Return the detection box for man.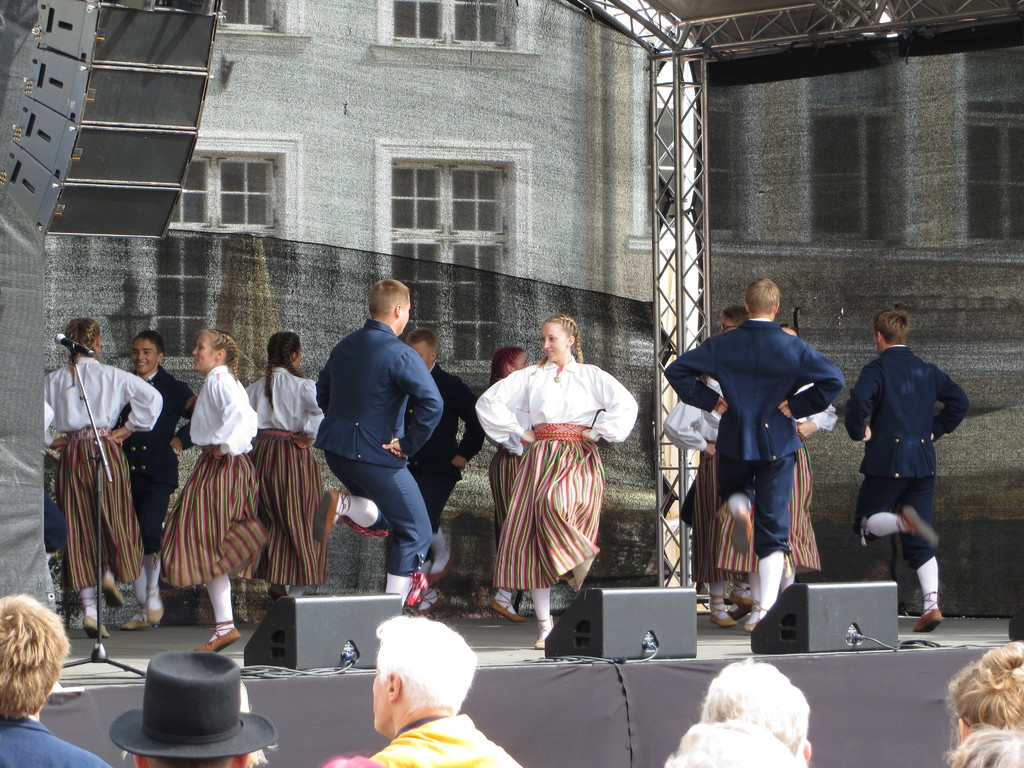
bbox=[664, 281, 844, 620].
